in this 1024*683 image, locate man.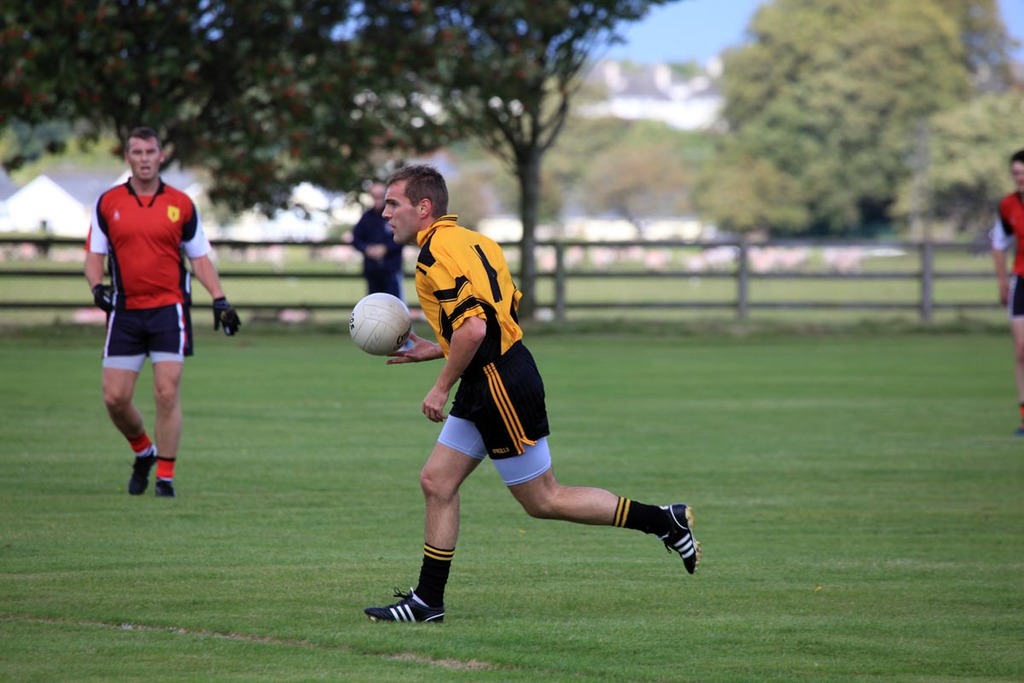
Bounding box: BBox(70, 118, 238, 493).
